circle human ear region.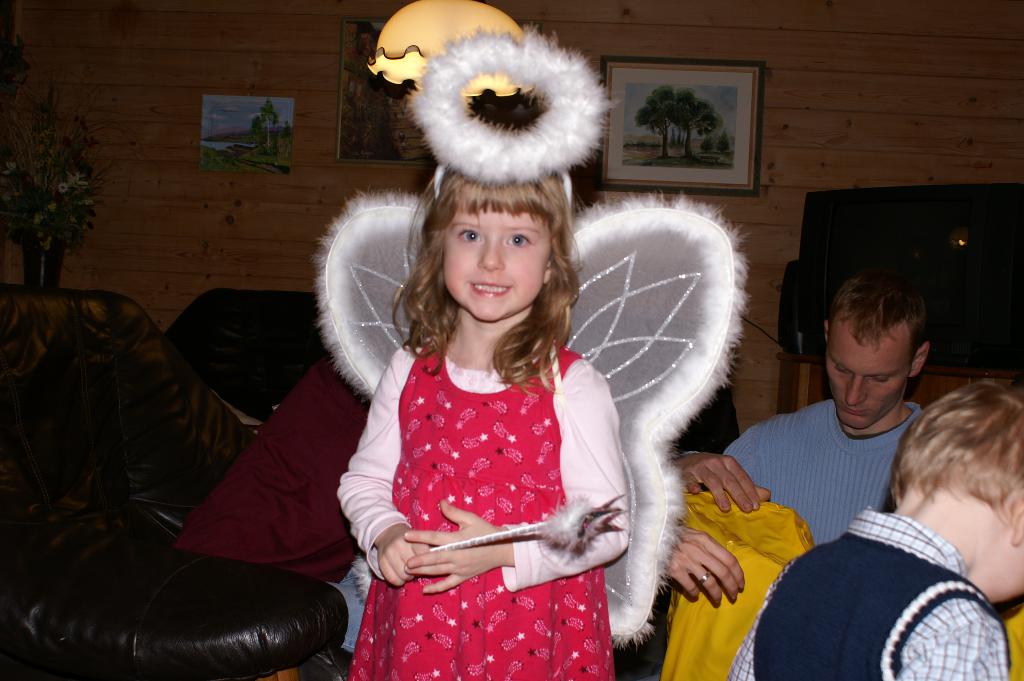
Region: left=1012, top=500, right=1023, bottom=546.
